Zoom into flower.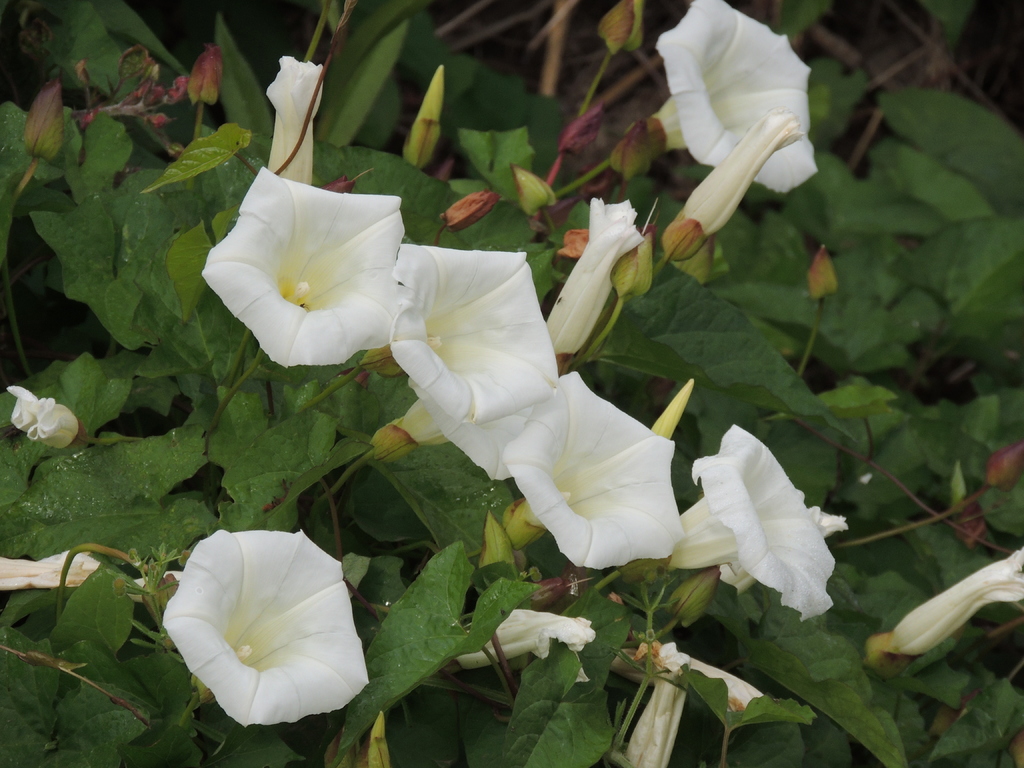
Zoom target: (609, 639, 768, 767).
